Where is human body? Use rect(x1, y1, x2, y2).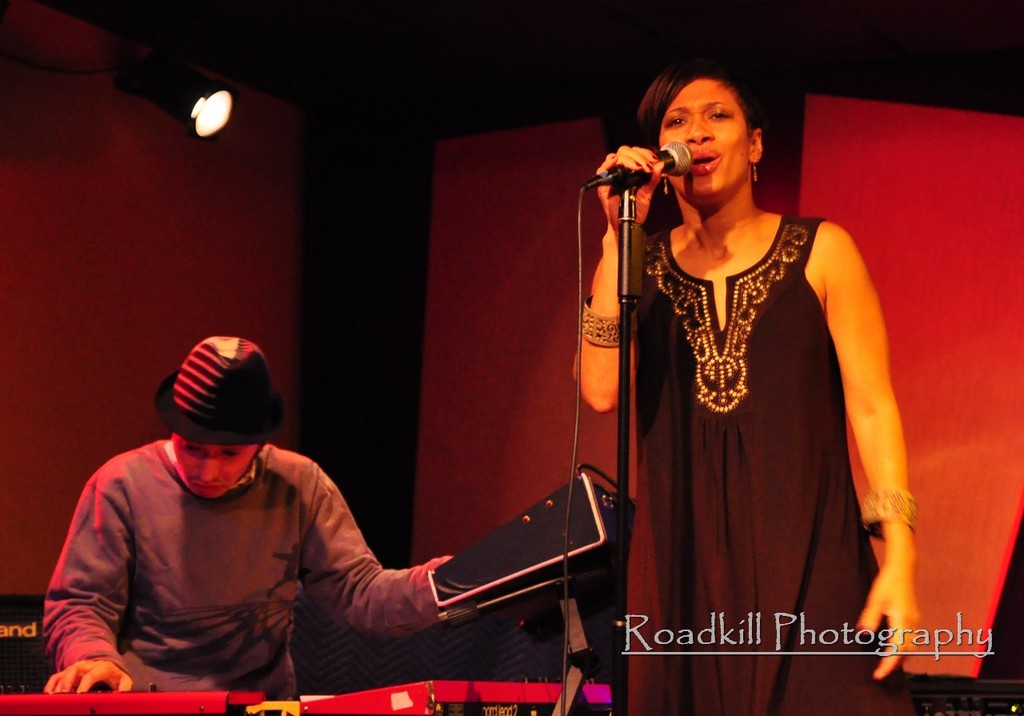
rect(576, 42, 909, 715).
